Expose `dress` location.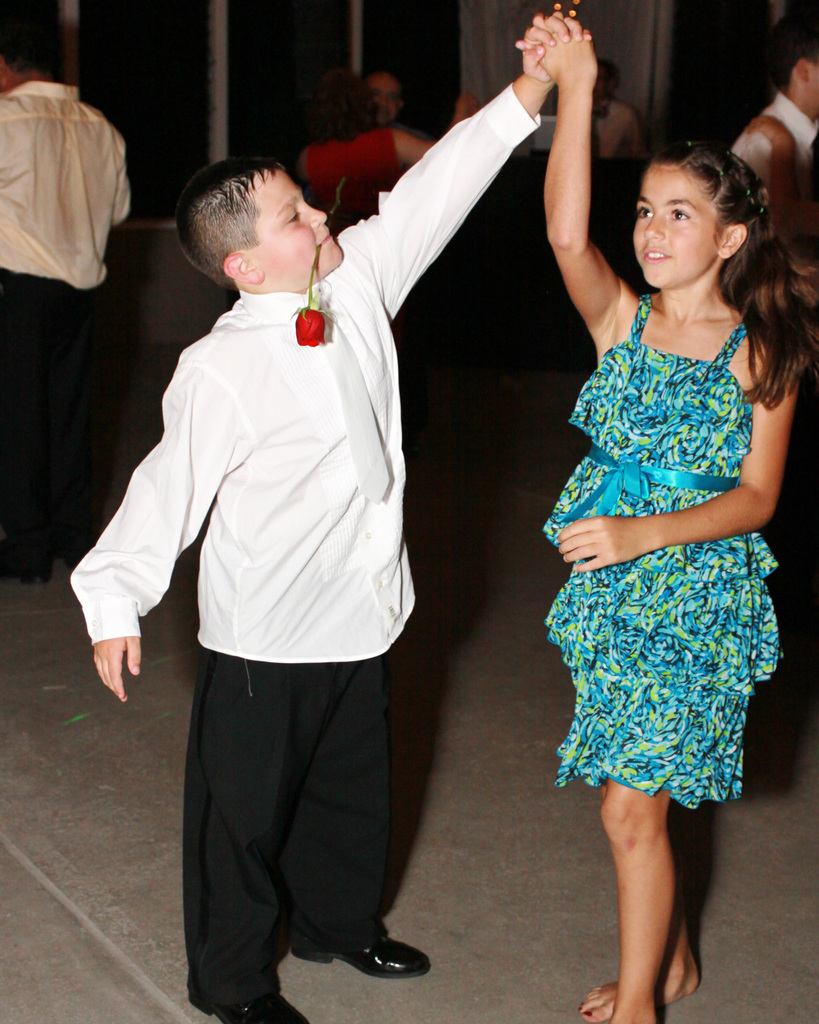
Exposed at 540/293/783/808.
